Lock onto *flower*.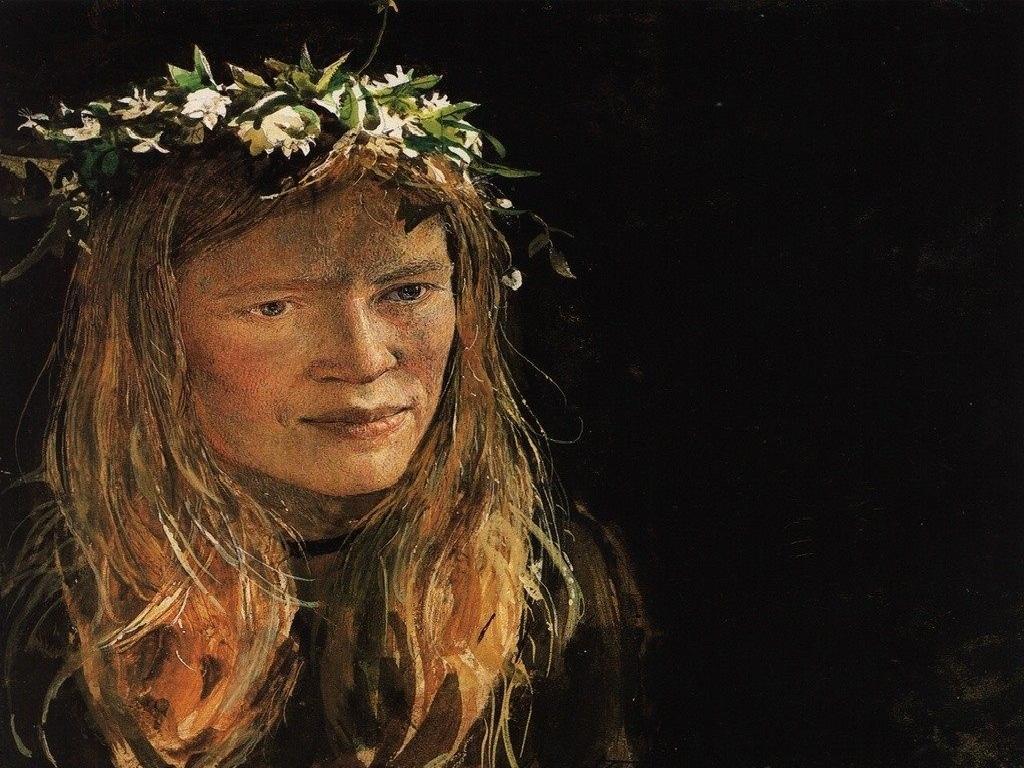
Locked: [18,100,47,144].
